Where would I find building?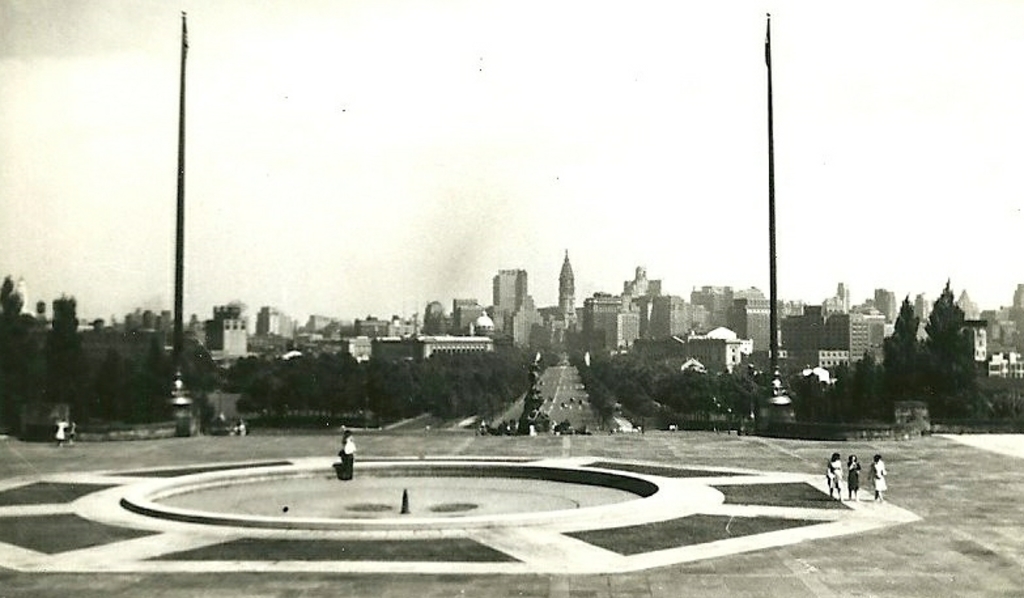
At left=204, top=313, right=250, bottom=359.
